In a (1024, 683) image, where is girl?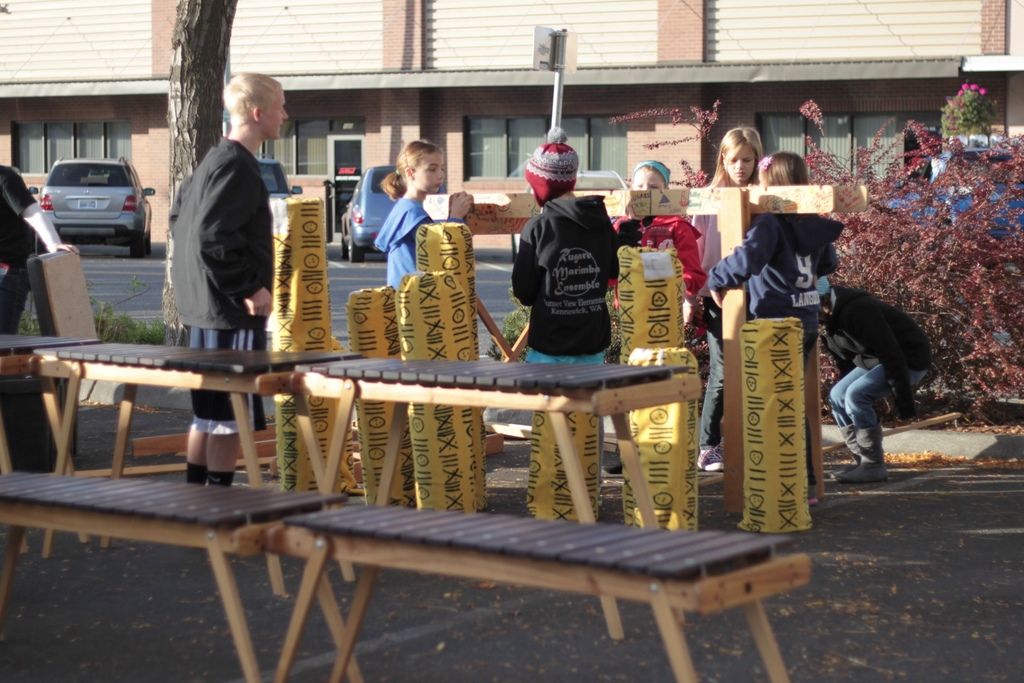
<region>708, 149, 844, 518</region>.
